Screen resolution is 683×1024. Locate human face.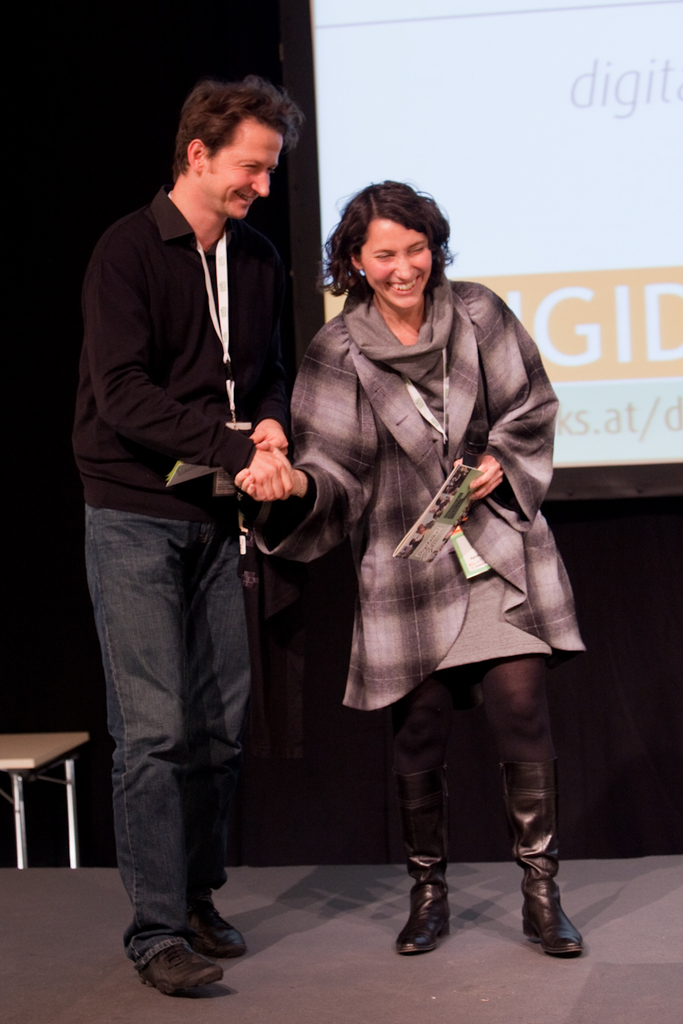
201:119:284:224.
